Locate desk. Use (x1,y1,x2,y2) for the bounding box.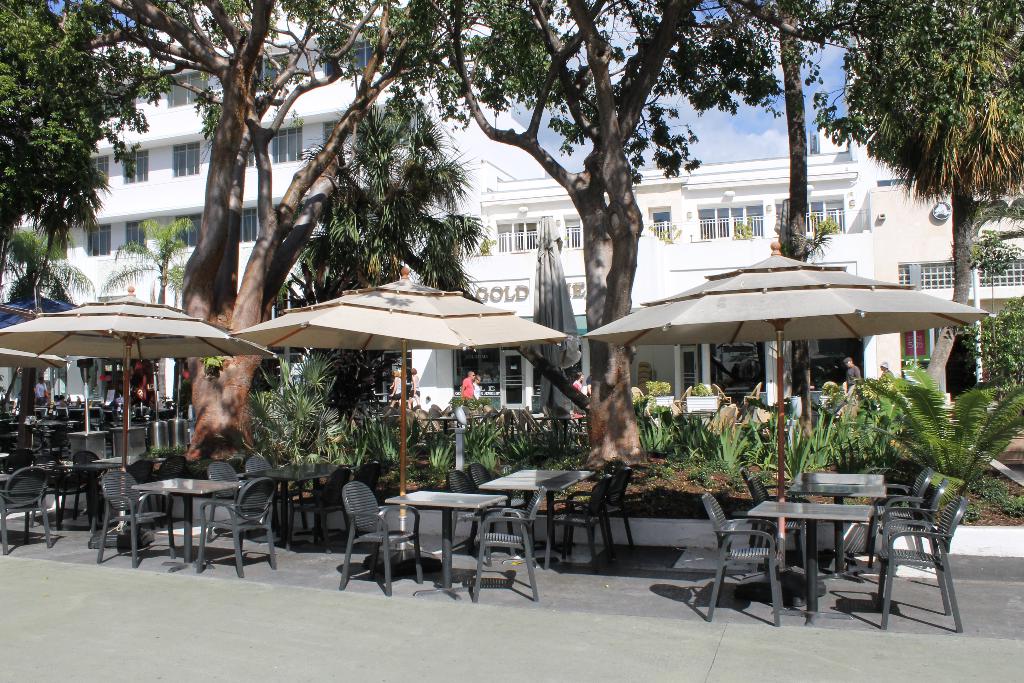
(387,491,509,600).
